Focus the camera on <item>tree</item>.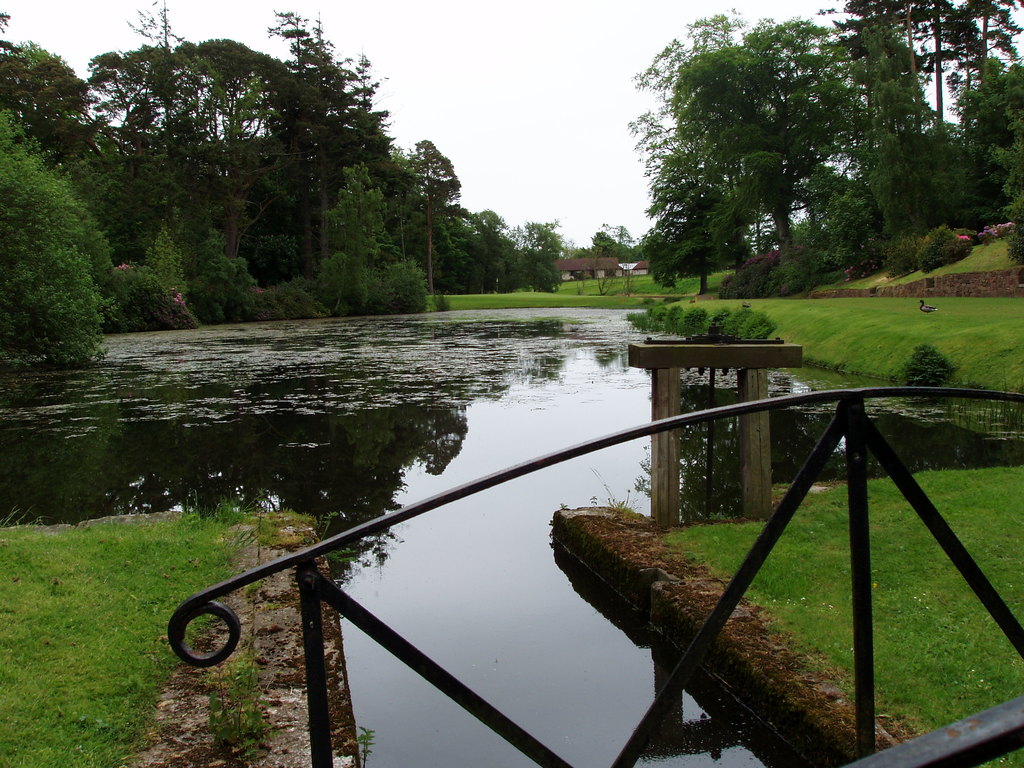
Focus region: left=477, top=212, right=543, bottom=278.
